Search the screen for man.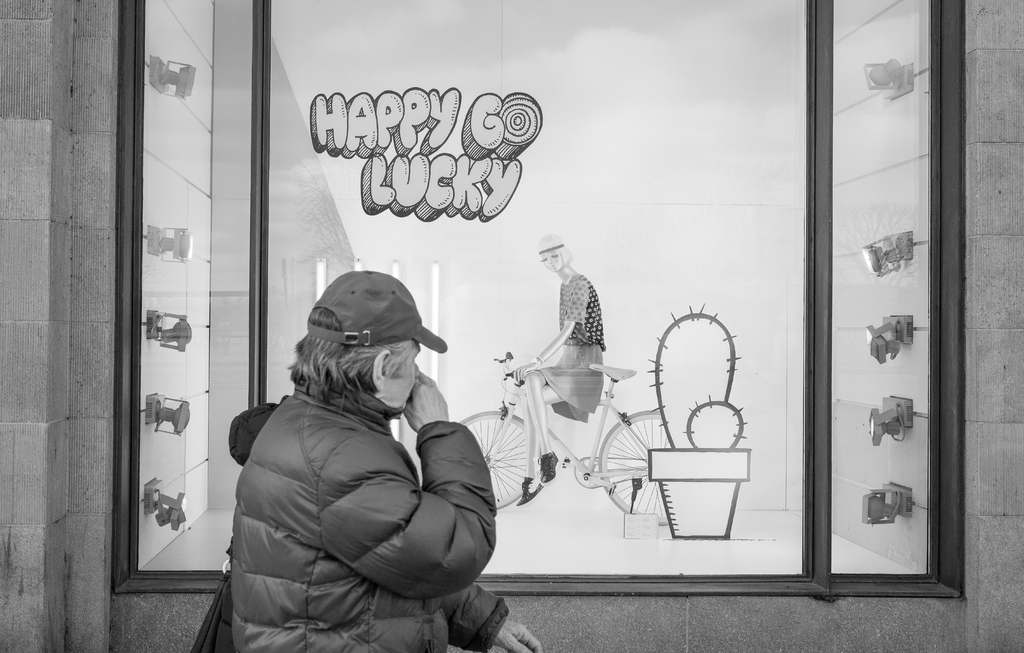
Found at x1=214, y1=268, x2=508, y2=652.
